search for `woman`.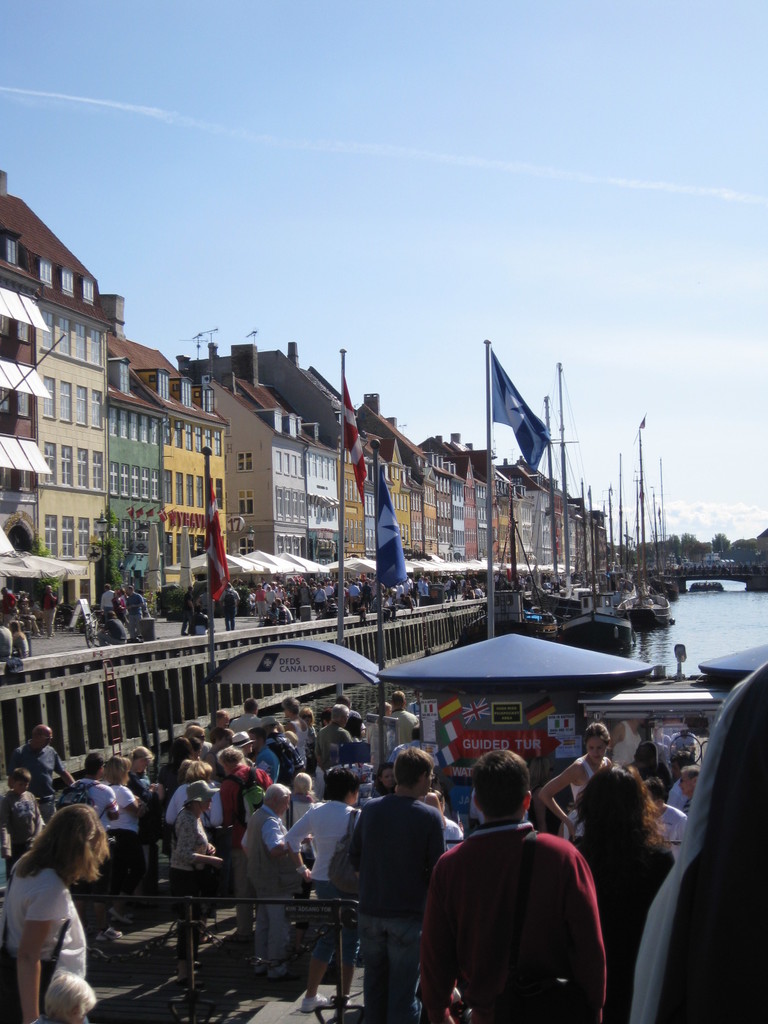
Found at select_region(326, 703, 340, 748).
